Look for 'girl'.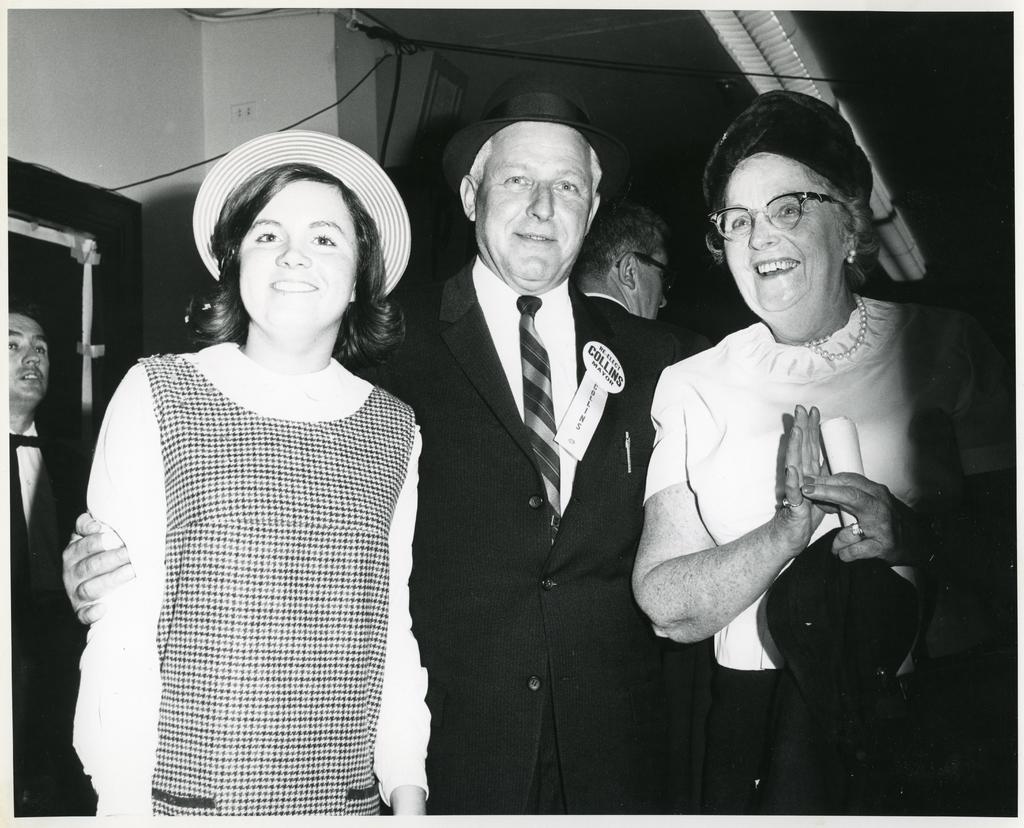
Found: select_region(69, 160, 428, 818).
